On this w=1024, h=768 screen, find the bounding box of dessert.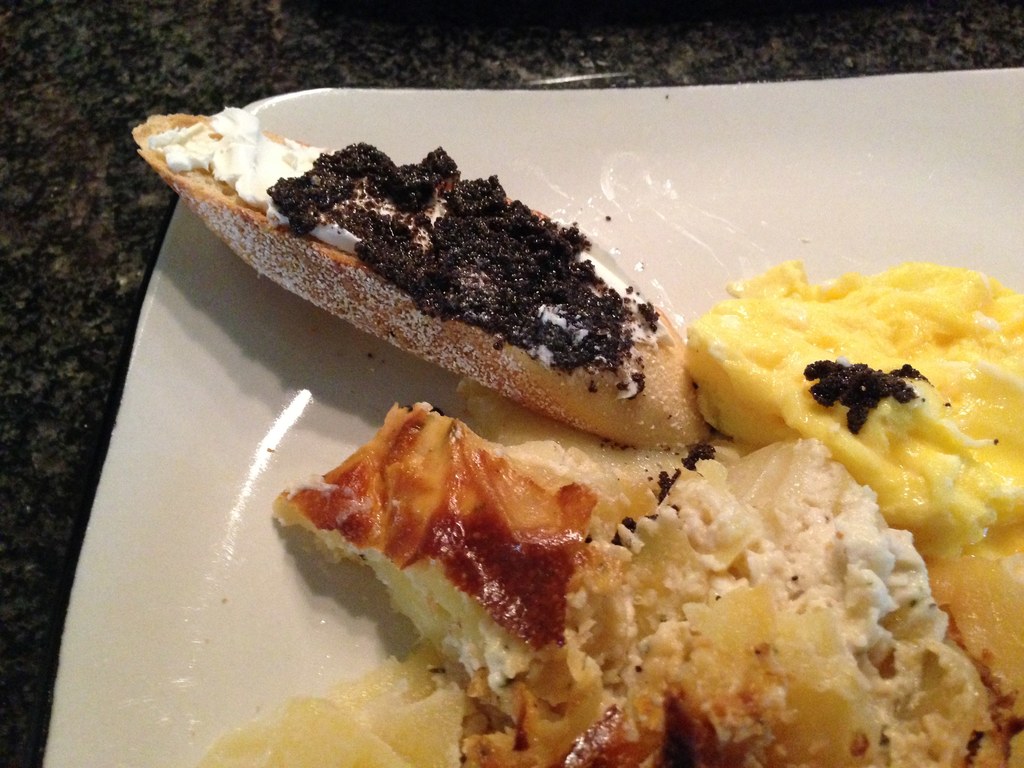
Bounding box: [159,120,714,438].
